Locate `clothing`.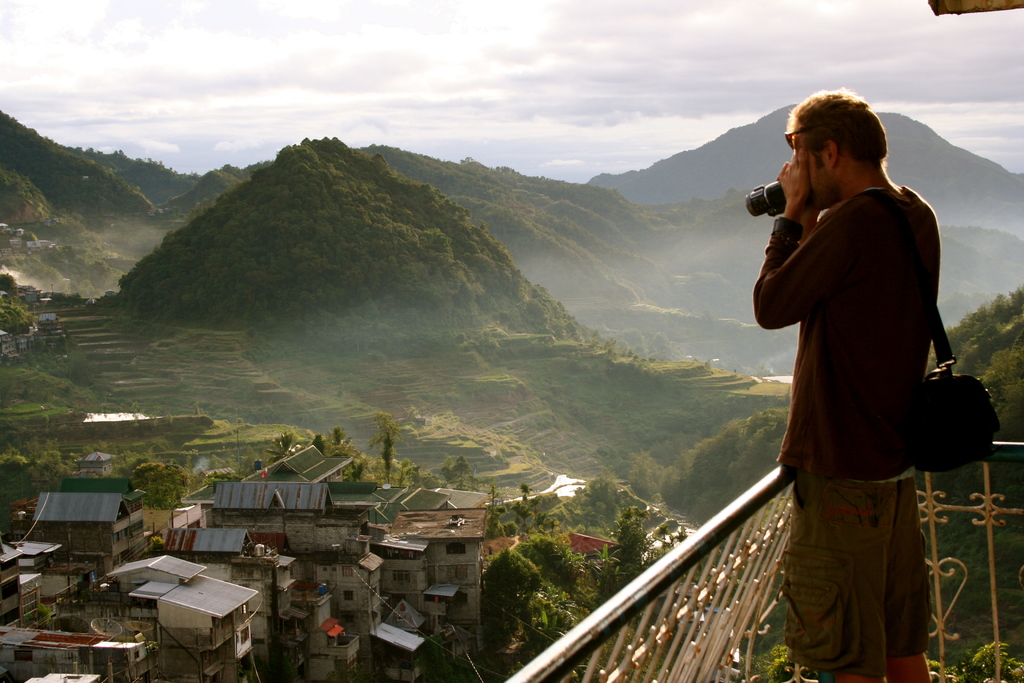
Bounding box: 746 181 927 682.
